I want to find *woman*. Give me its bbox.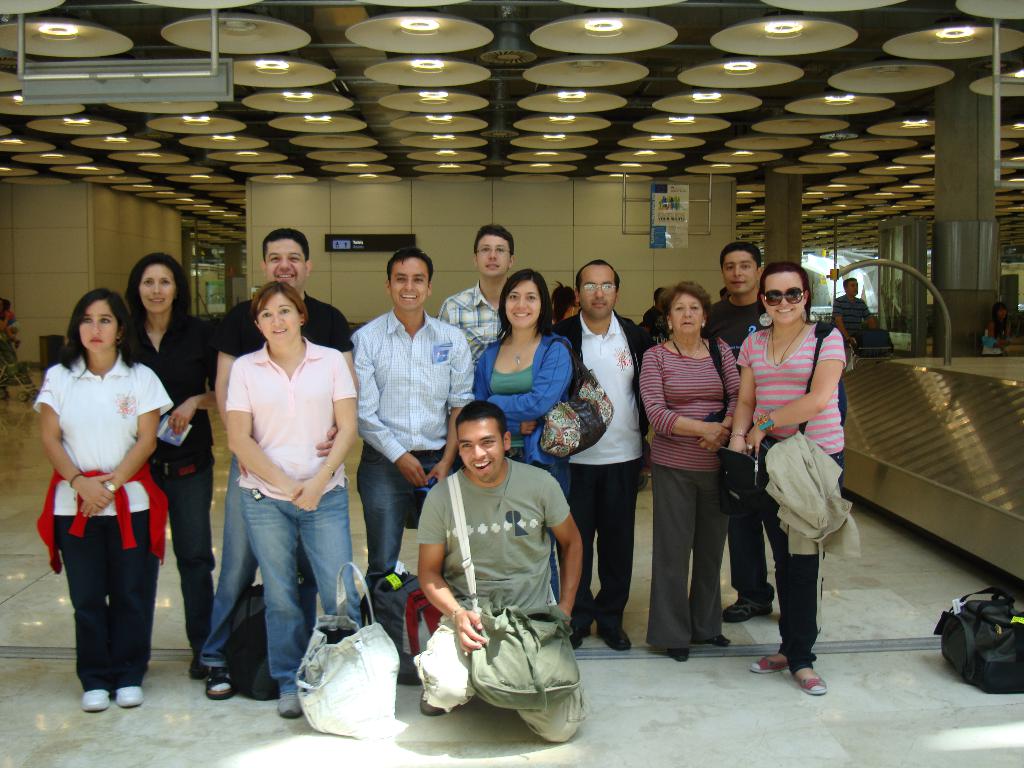
<region>470, 270, 576, 639</region>.
